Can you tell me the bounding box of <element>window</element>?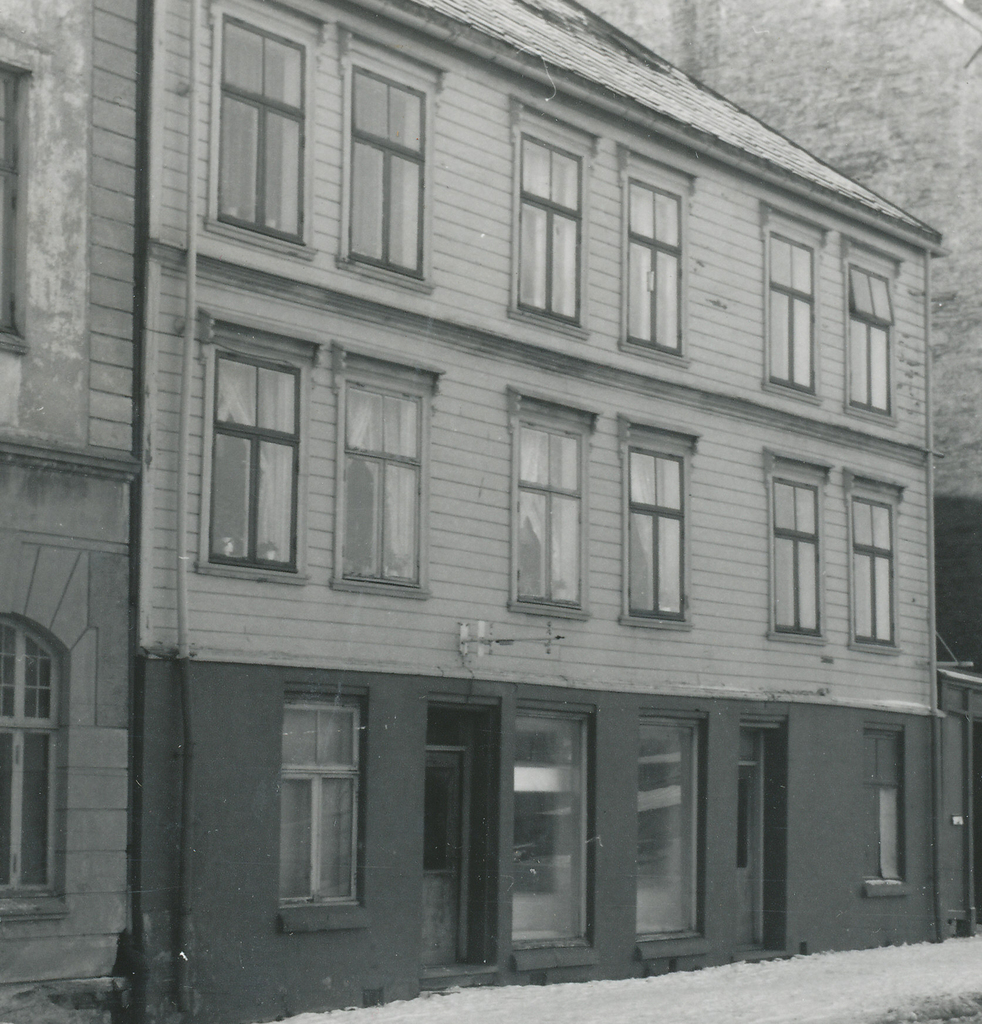
341:56:434:286.
